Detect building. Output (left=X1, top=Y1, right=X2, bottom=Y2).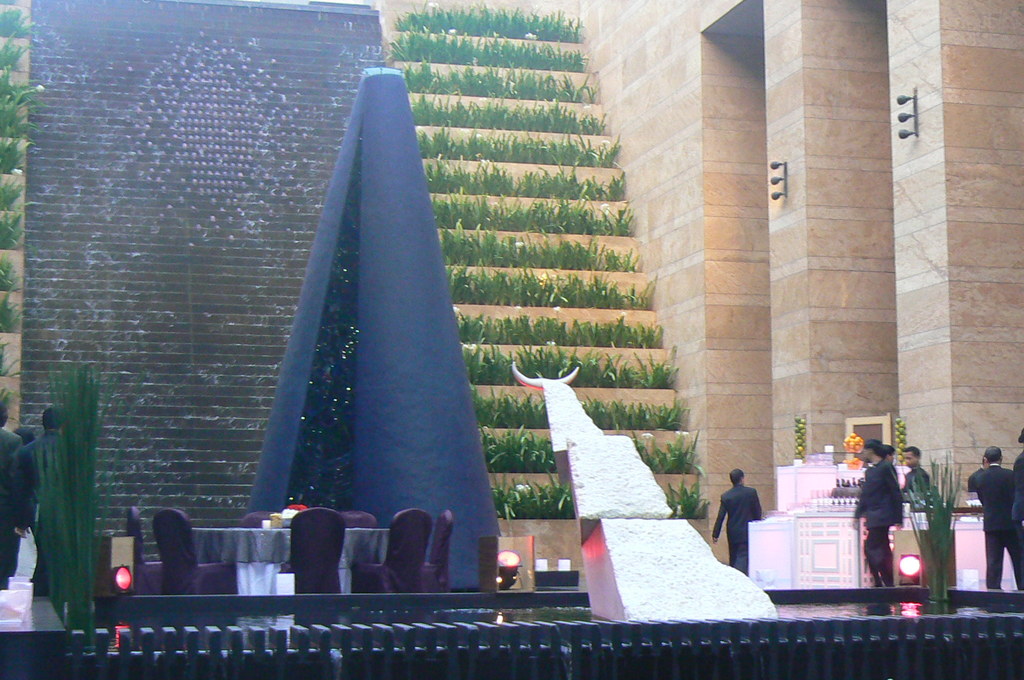
(left=0, top=2, right=1023, bottom=679).
